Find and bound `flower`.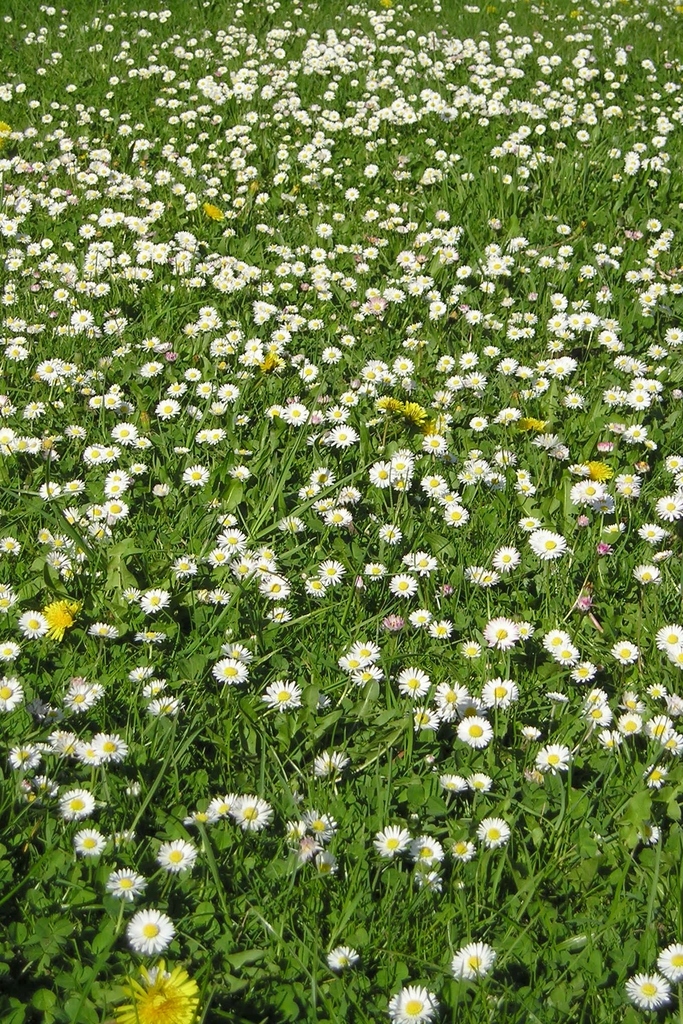
Bound: x1=70 y1=830 x2=103 y2=856.
